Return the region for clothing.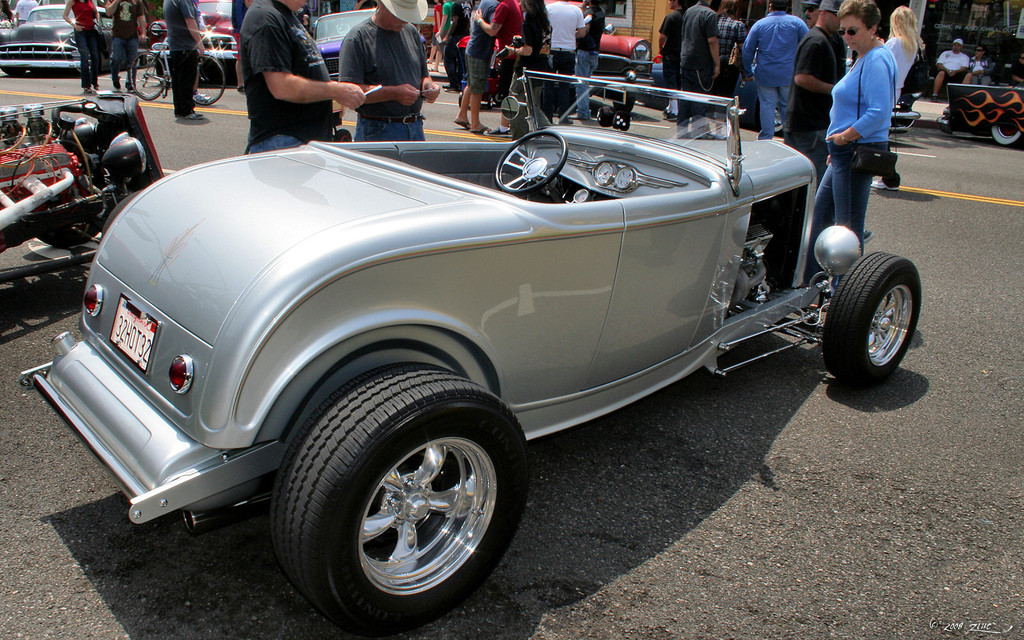
734,0,836,131.
